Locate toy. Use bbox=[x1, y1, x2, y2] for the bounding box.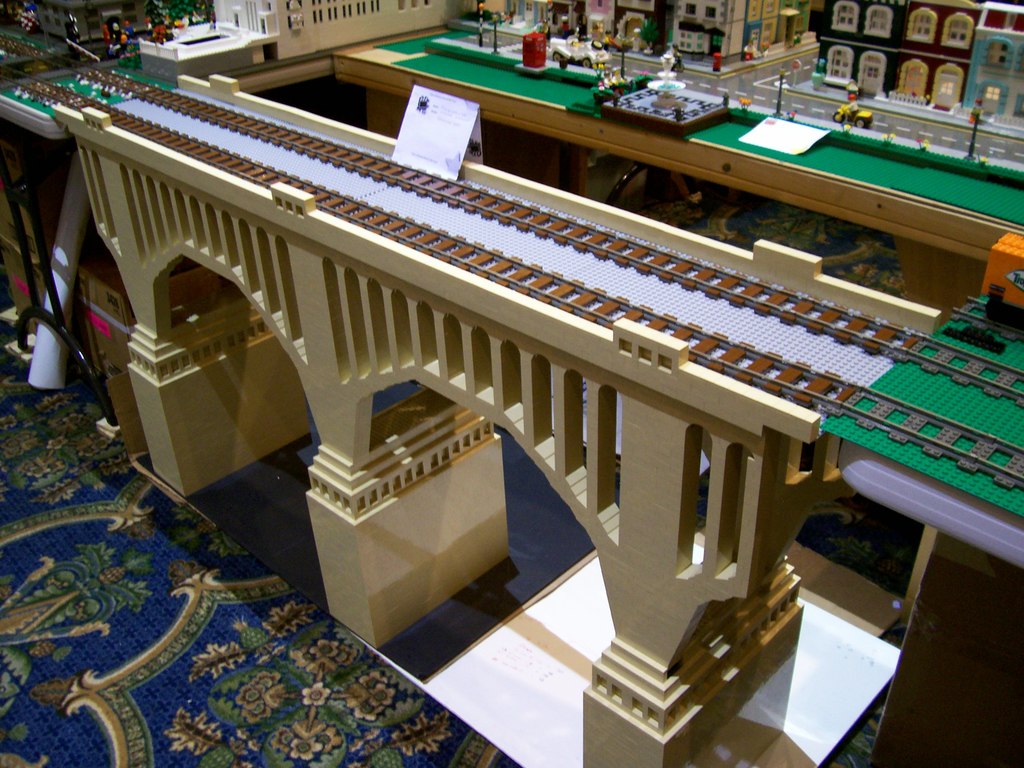
bbox=[831, 74, 874, 131].
